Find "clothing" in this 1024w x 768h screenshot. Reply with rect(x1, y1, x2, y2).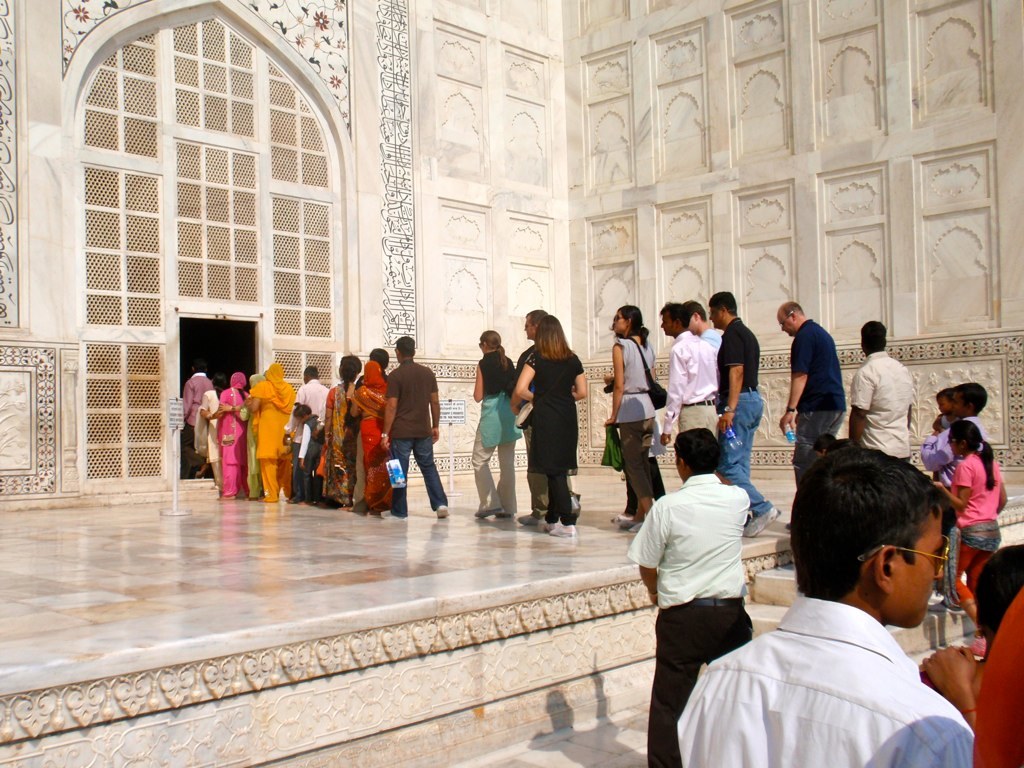
rect(625, 470, 753, 767).
